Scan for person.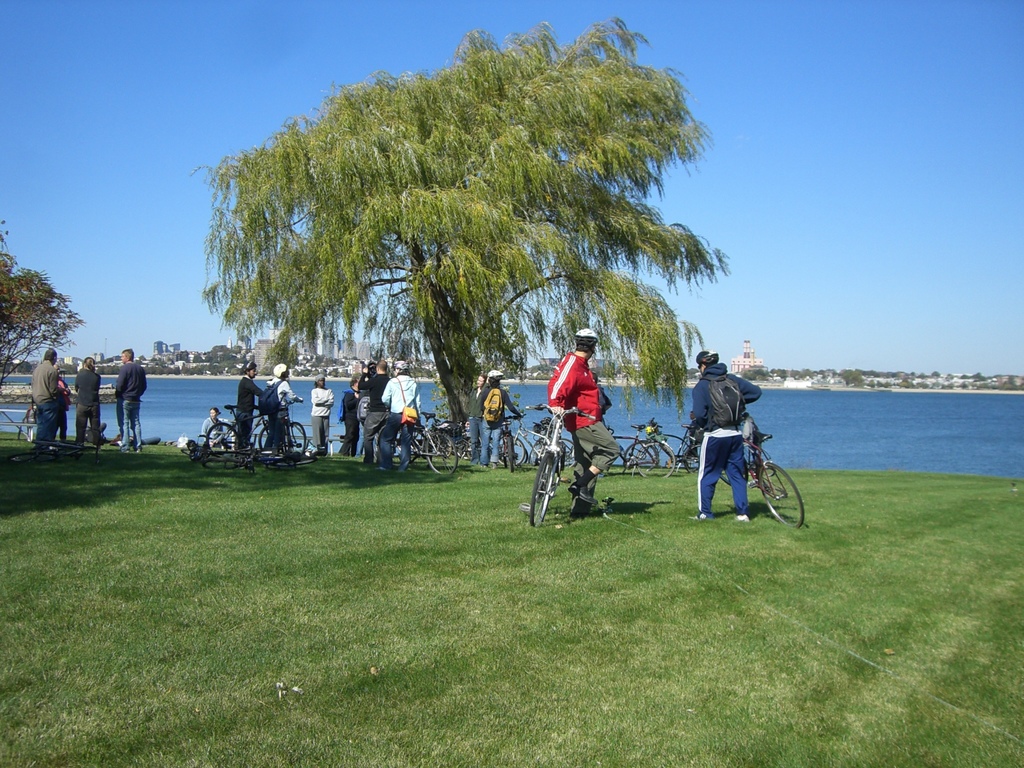
Scan result: 381 359 424 467.
